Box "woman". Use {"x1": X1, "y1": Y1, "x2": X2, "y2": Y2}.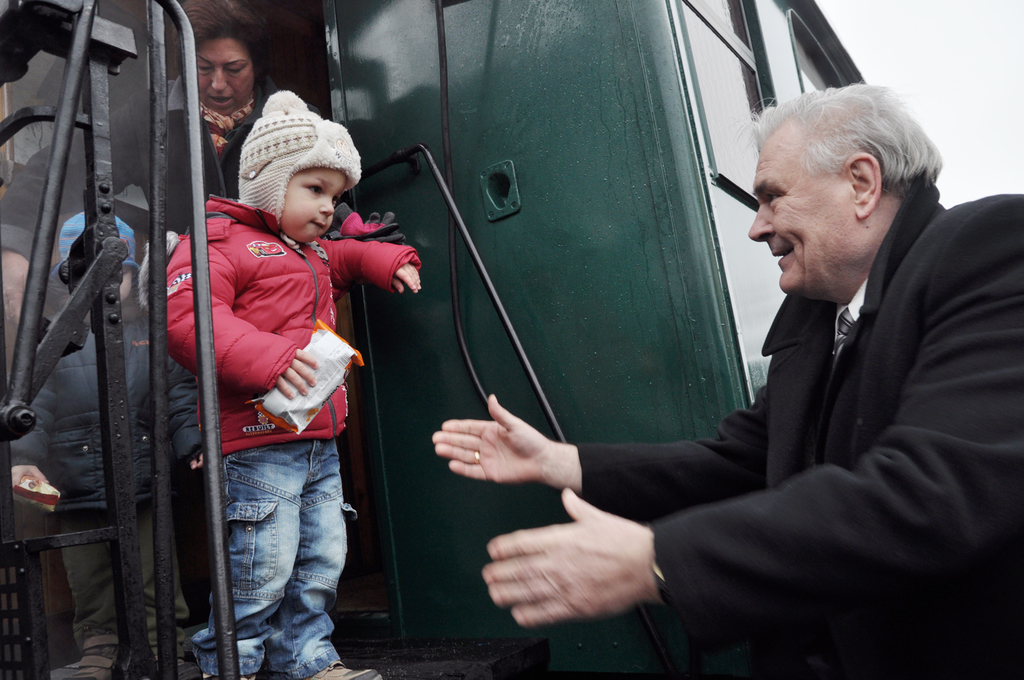
{"x1": 0, "y1": 0, "x2": 273, "y2": 234}.
